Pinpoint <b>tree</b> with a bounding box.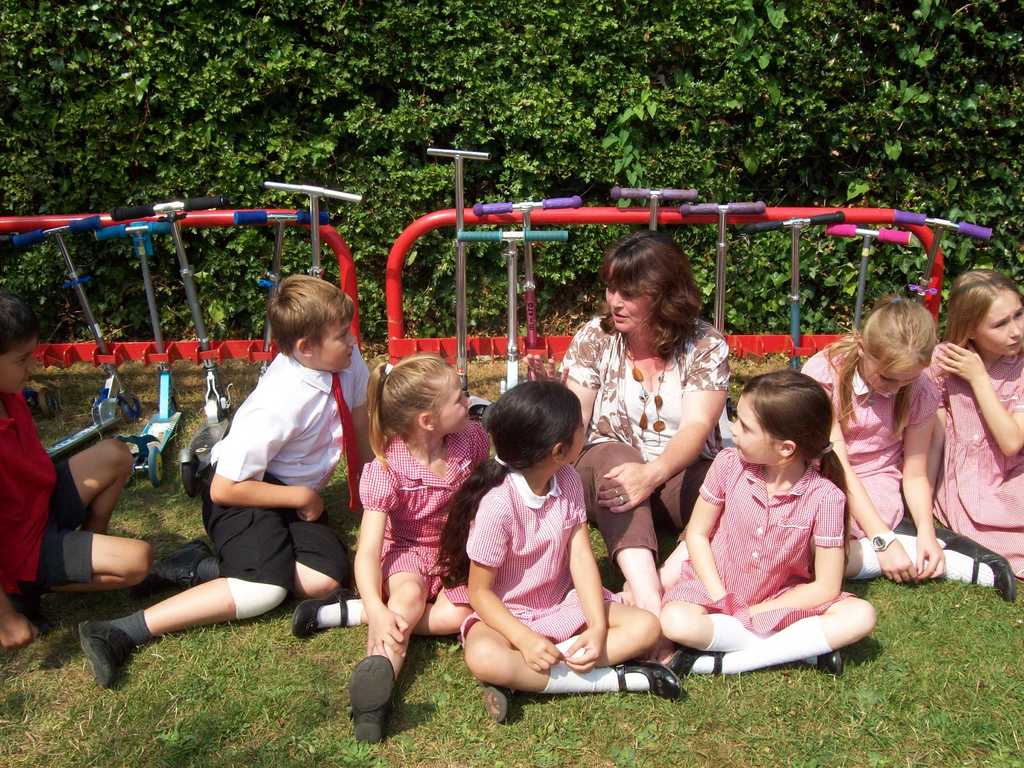
(0,0,1023,351).
